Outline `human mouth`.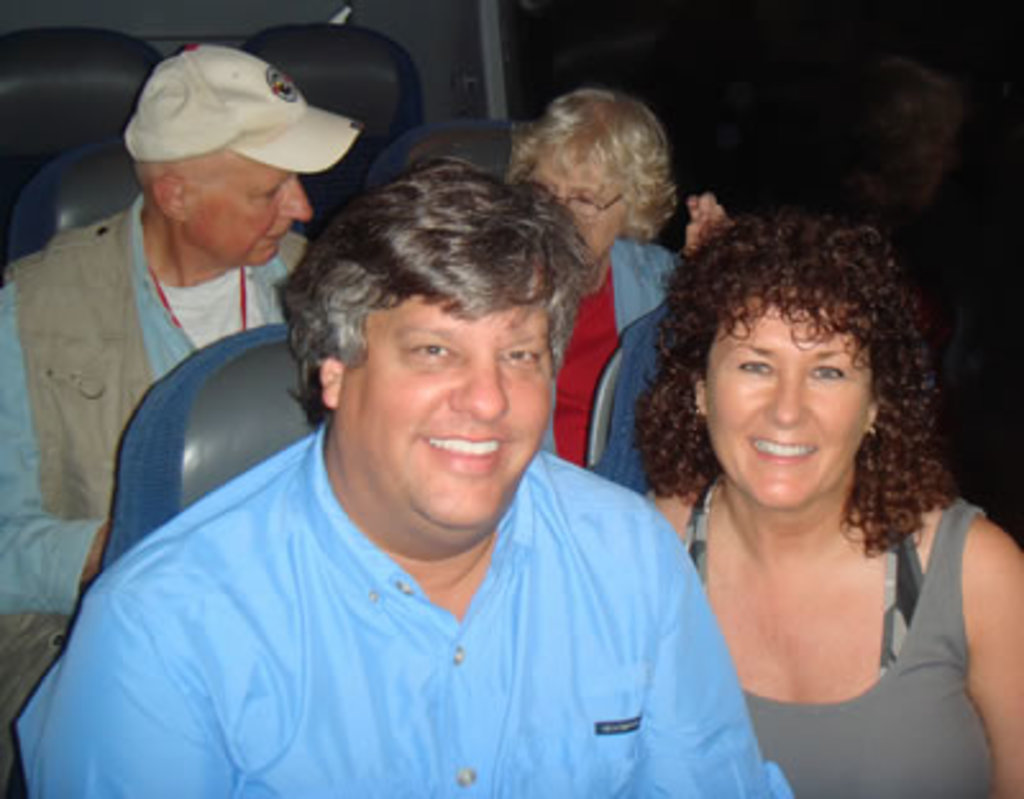
Outline: <region>415, 425, 520, 484</region>.
